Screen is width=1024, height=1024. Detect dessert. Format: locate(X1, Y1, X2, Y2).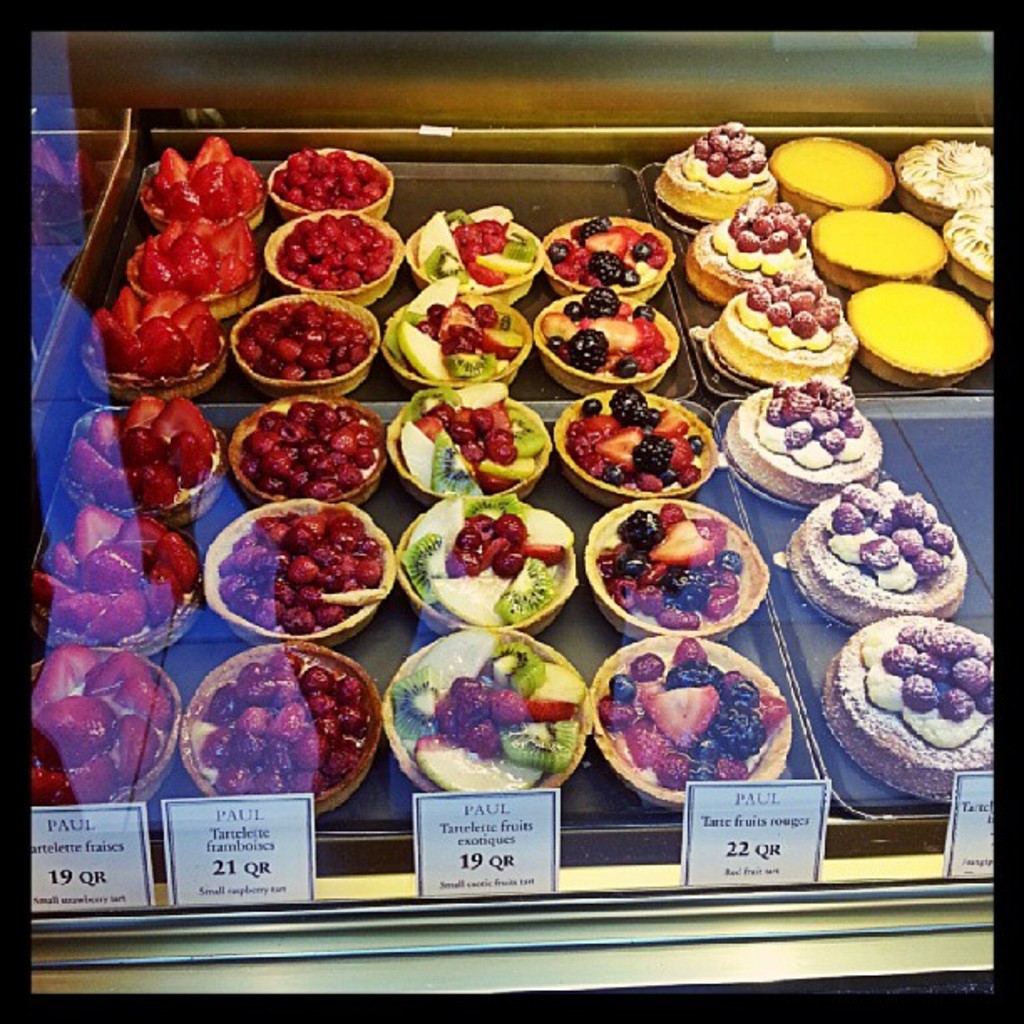
locate(397, 629, 582, 786).
